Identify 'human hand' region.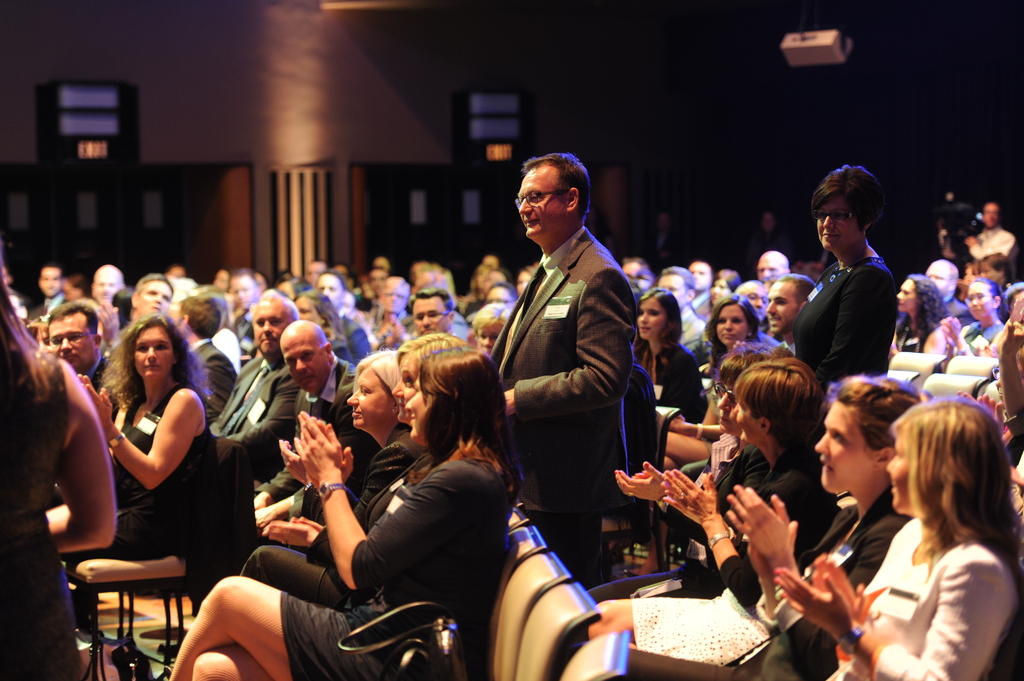
Region: l=308, t=414, r=355, b=481.
